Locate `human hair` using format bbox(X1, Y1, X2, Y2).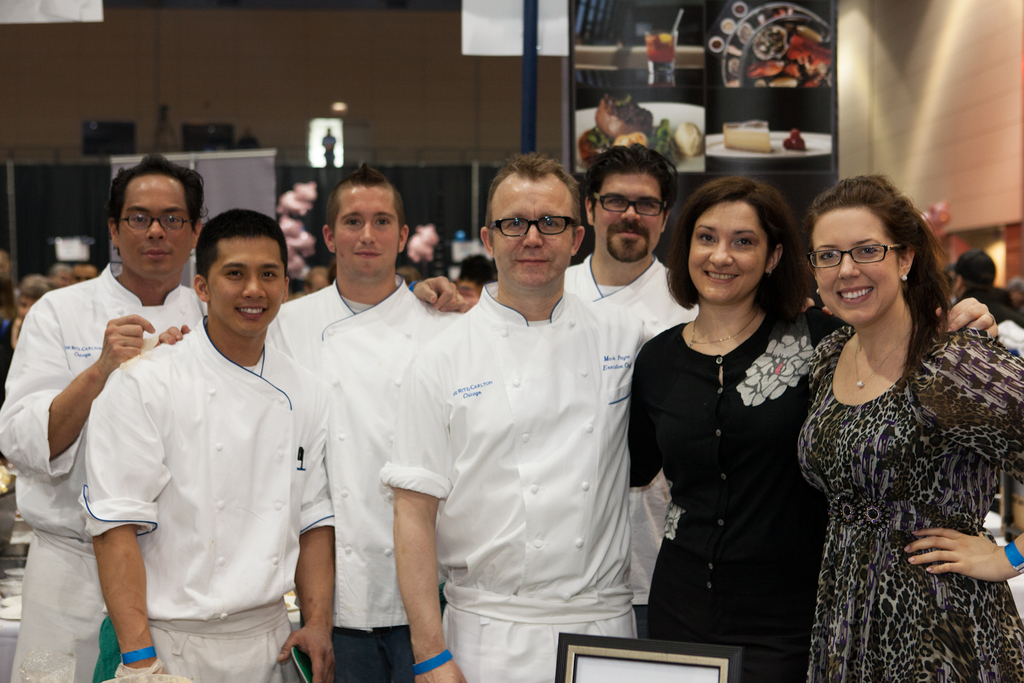
bbox(804, 175, 955, 335).
